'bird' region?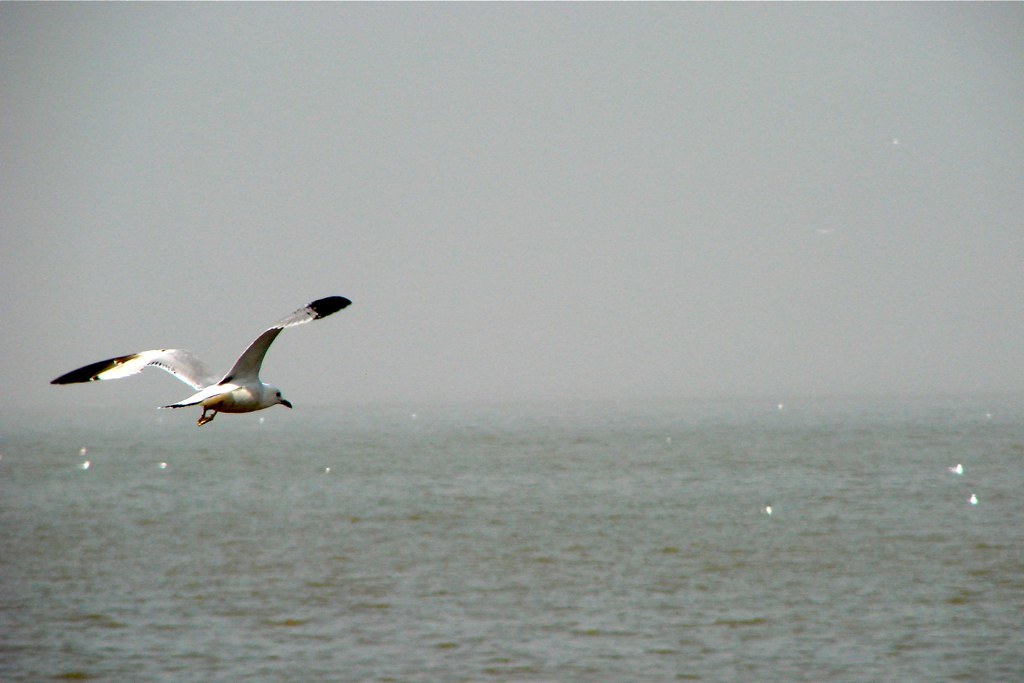
(x1=159, y1=462, x2=168, y2=469)
